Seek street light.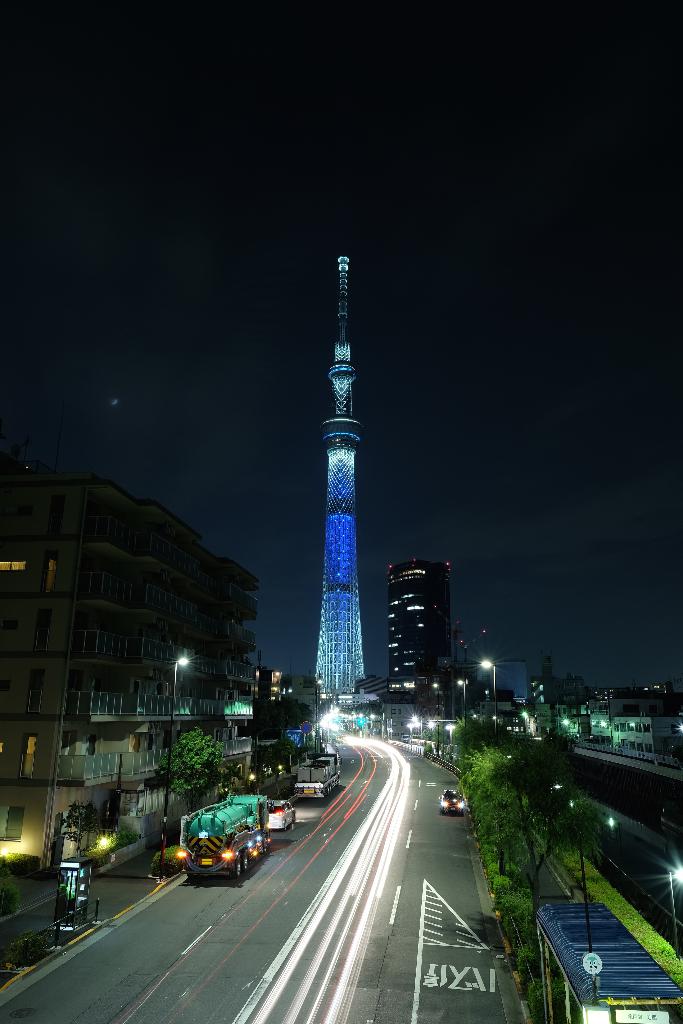
315,680,325,751.
